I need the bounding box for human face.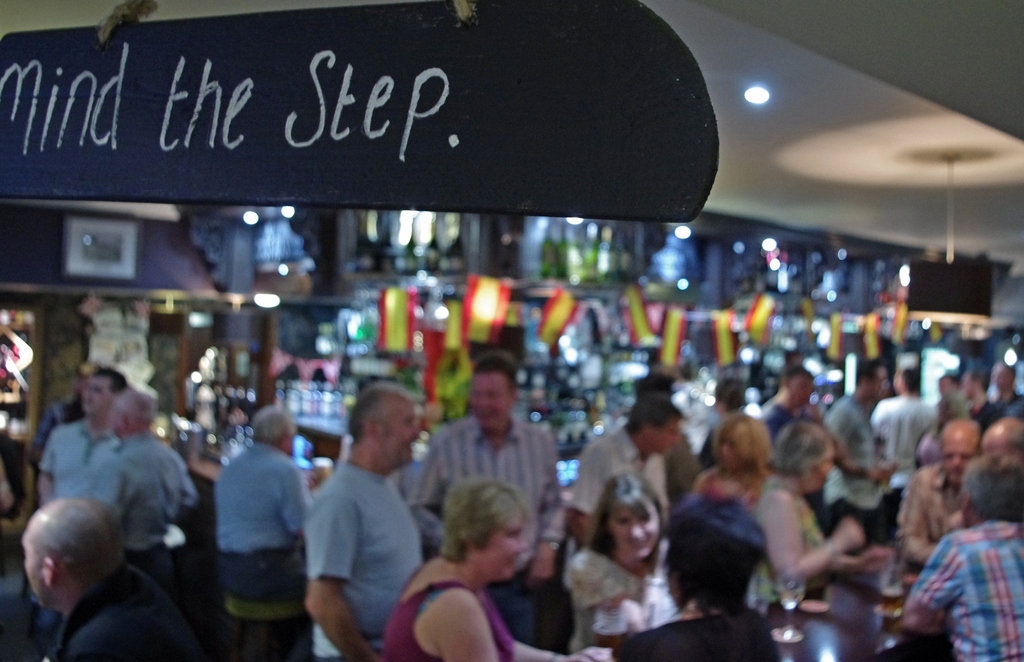
Here it is: [646, 420, 682, 459].
